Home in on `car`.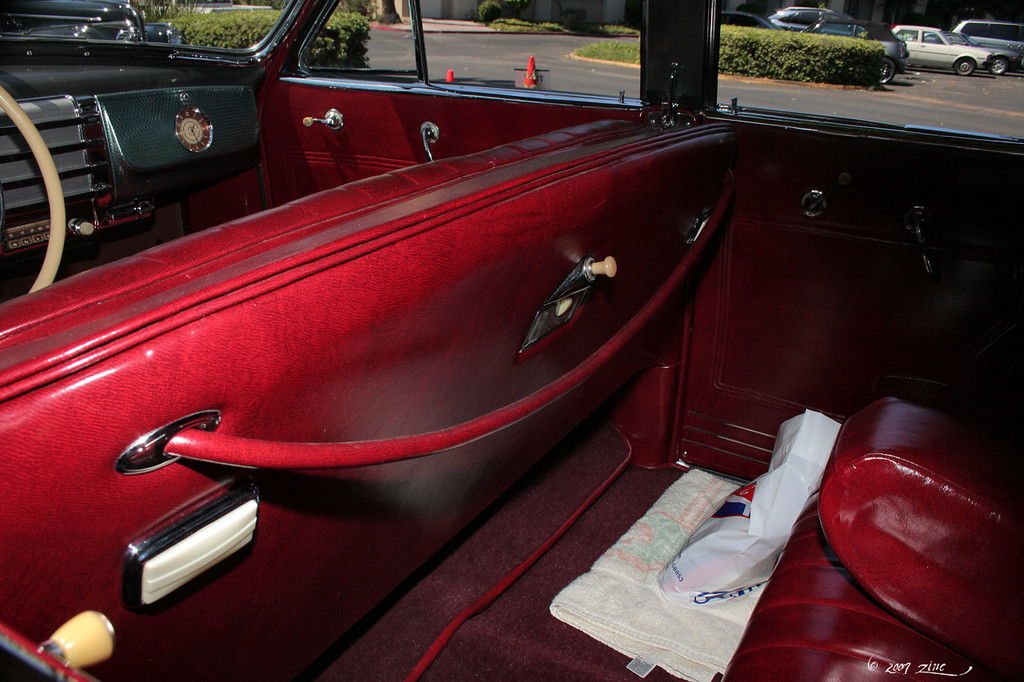
Homed in at <bbox>0, 0, 186, 45</bbox>.
